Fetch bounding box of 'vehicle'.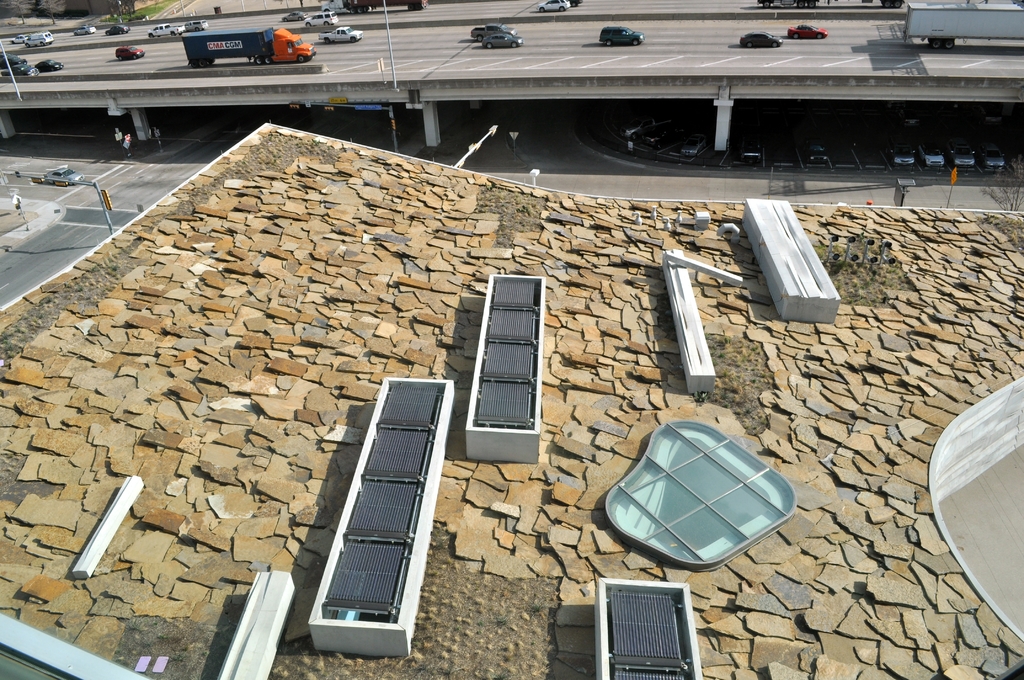
Bbox: (72,21,96,37).
